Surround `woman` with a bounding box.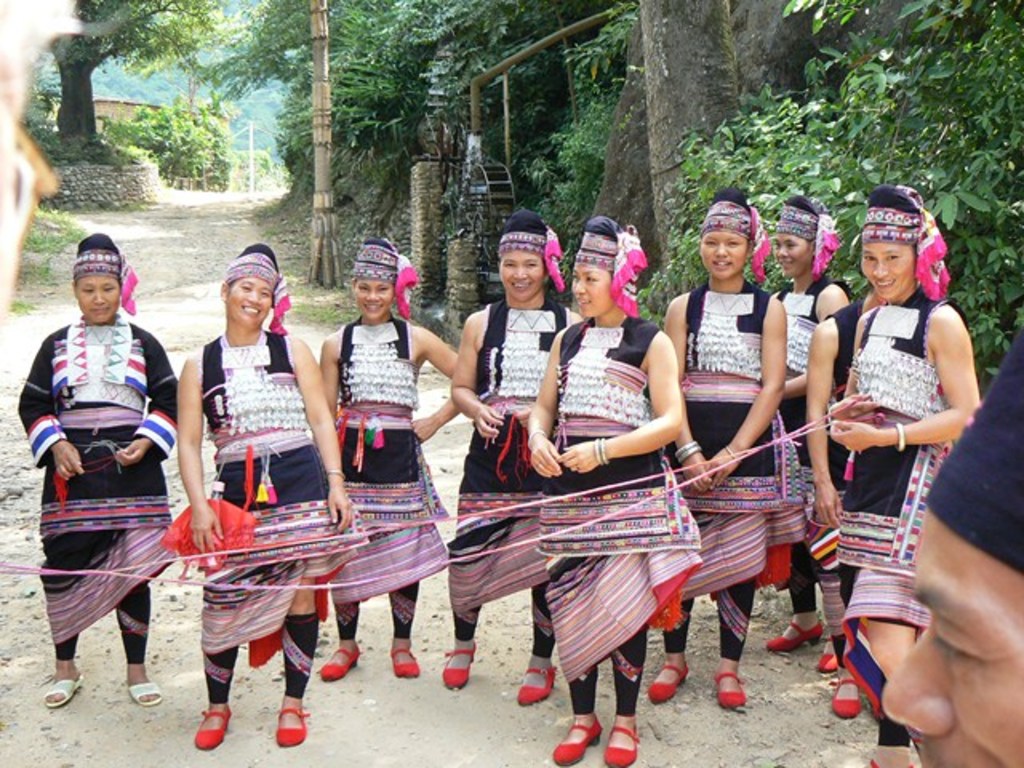
bbox(770, 187, 853, 675).
